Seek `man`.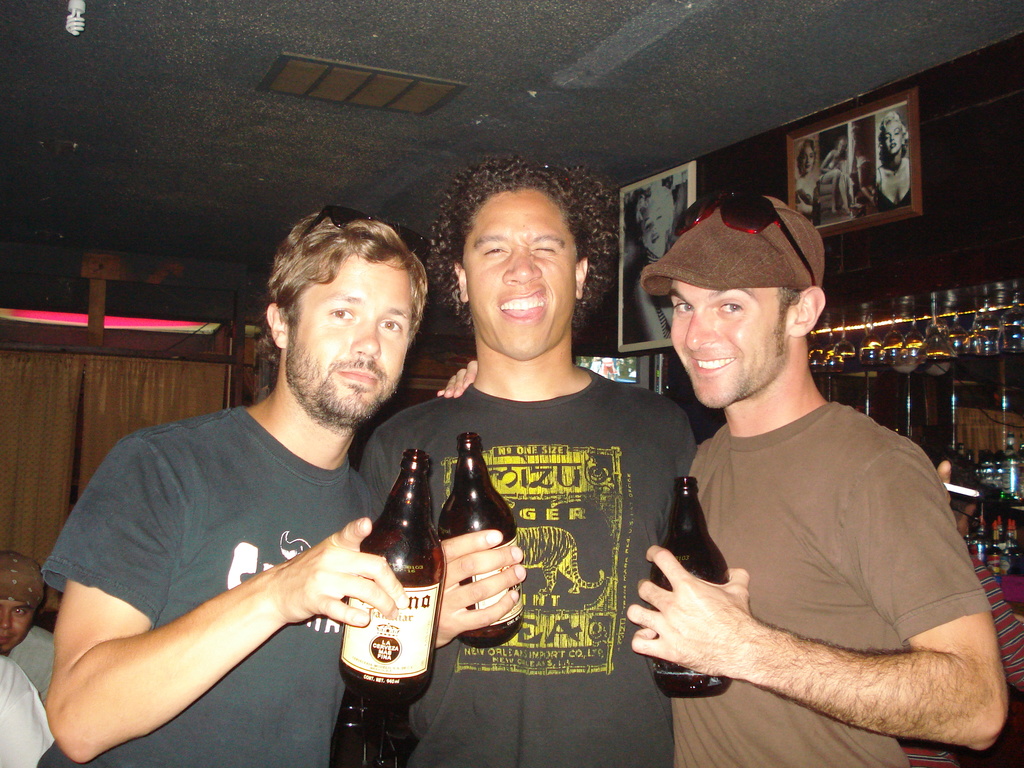
<box>340,176,698,767</box>.
